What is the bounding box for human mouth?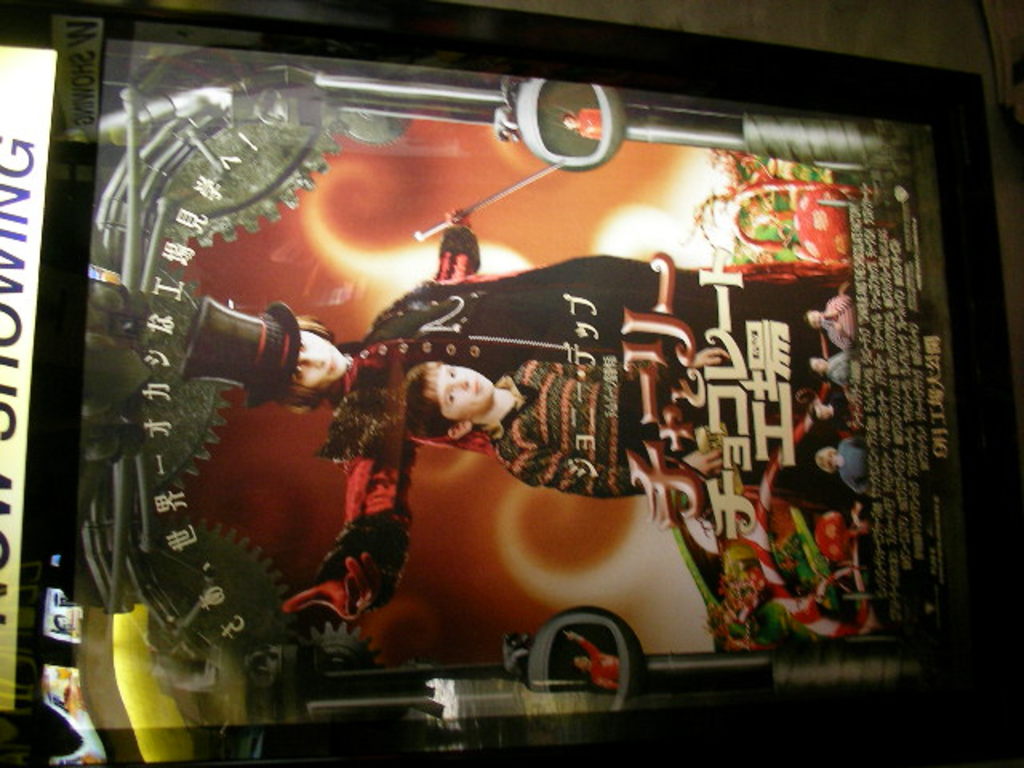
box(323, 354, 336, 378).
